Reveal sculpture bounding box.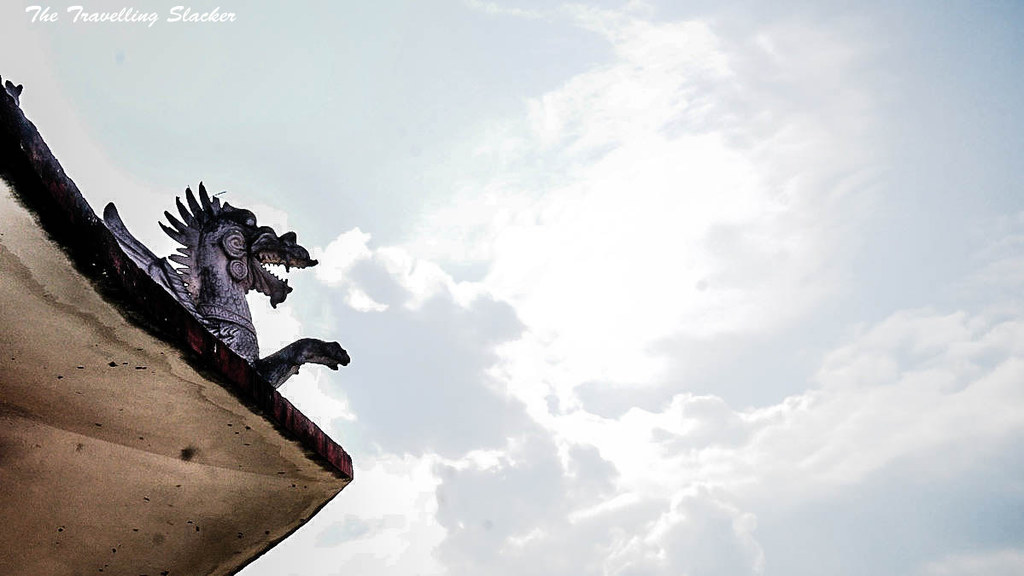
Revealed: [left=73, top=171, right=338, bottom=445].
